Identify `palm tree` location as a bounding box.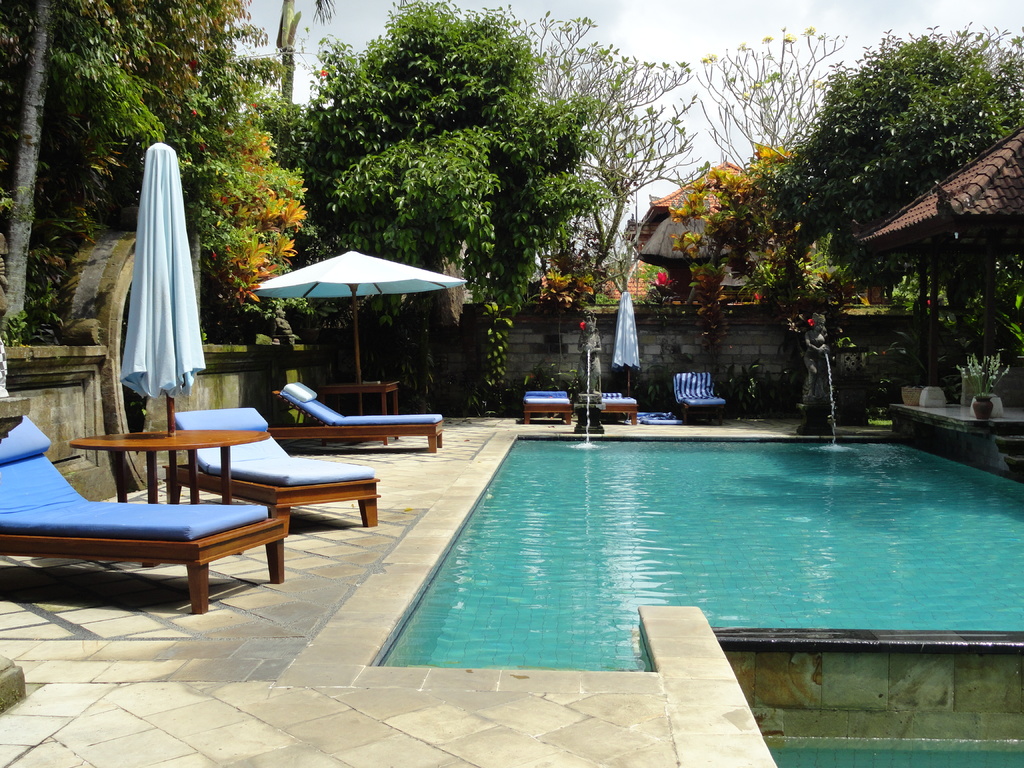
[580, 60, 689, 270].
